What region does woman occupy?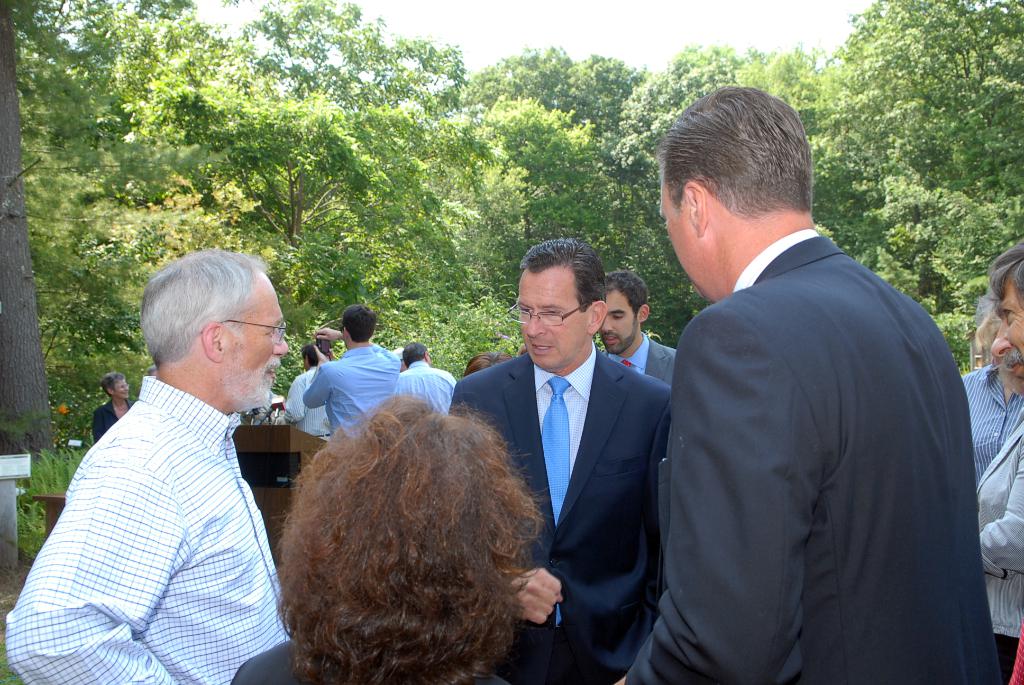
88:368:138:443.
